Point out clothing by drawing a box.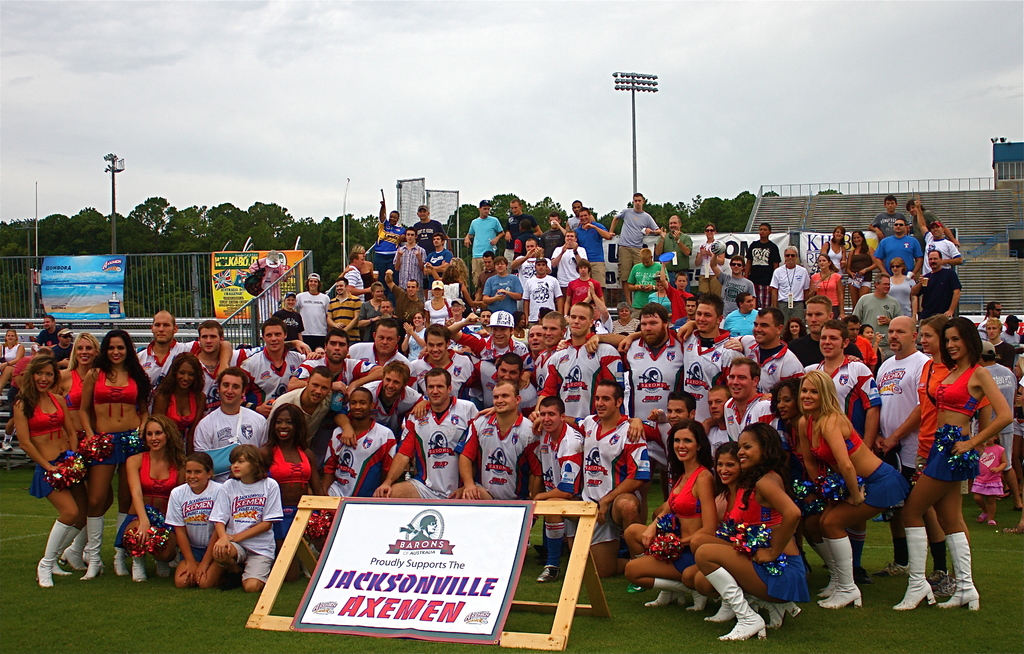
738:332:810:397.
